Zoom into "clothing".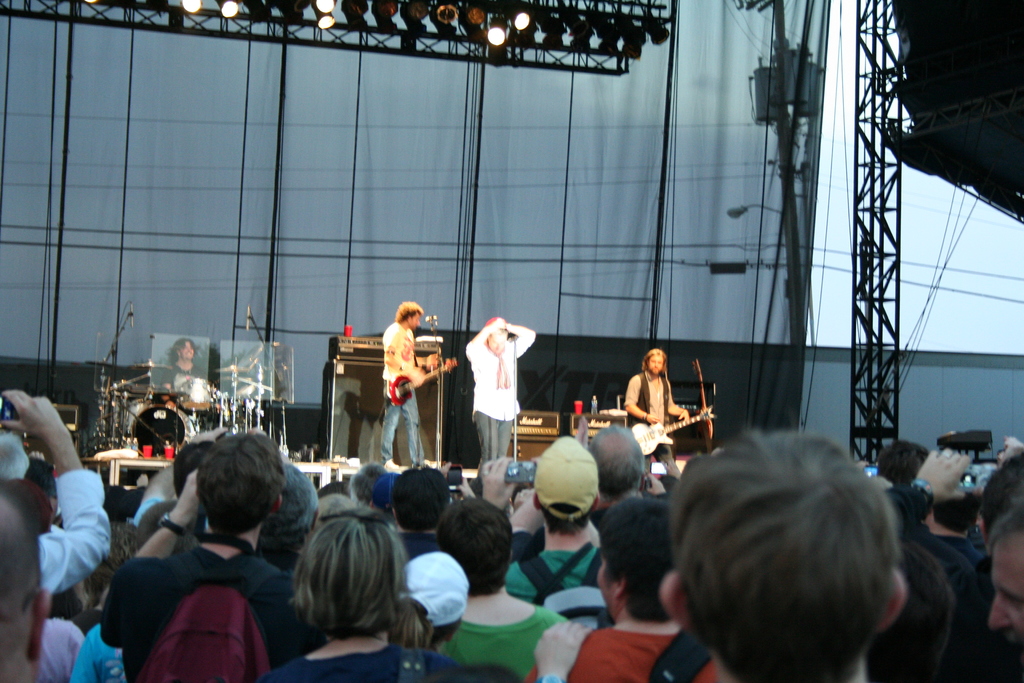
Zoom target: <bbox>378, 307, 426, 471</bbox>.
